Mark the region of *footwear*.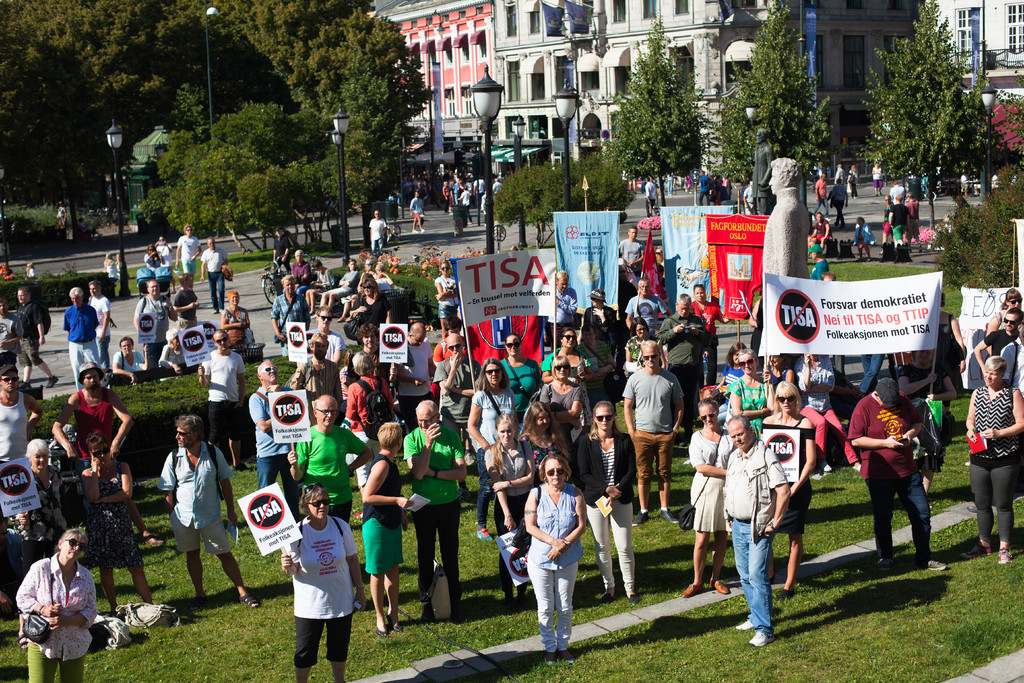
Region: bbox(628, 504, 647, 532).
